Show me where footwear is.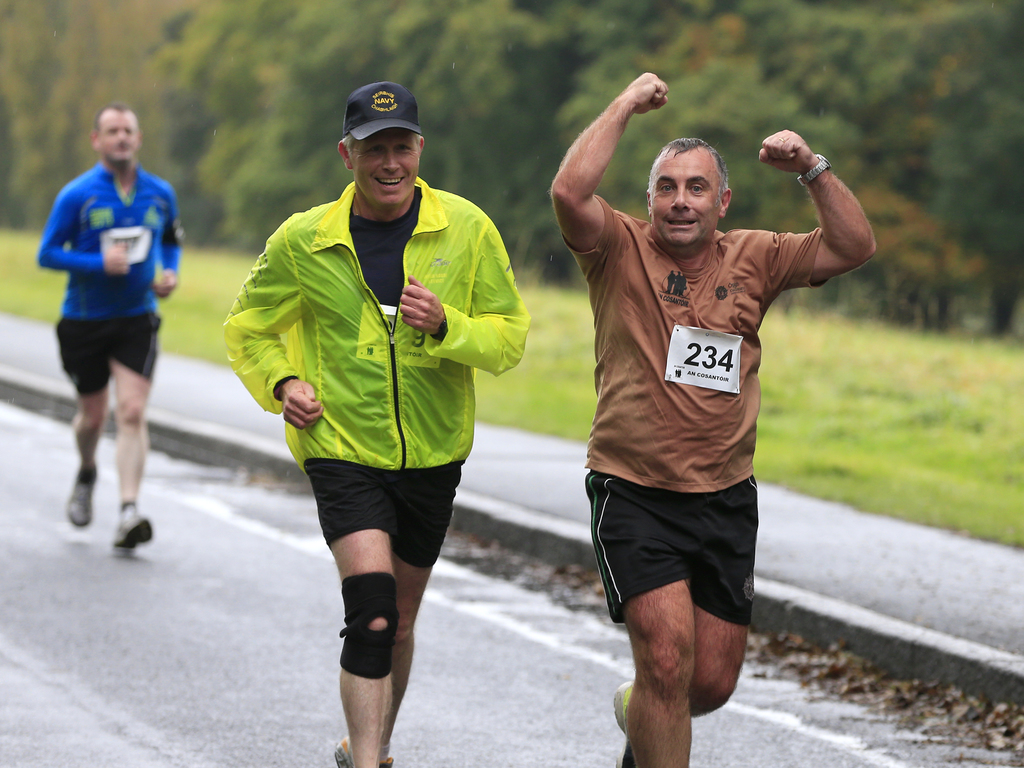
footwear is at [left=112, top=508, right=152, bottom=549].
